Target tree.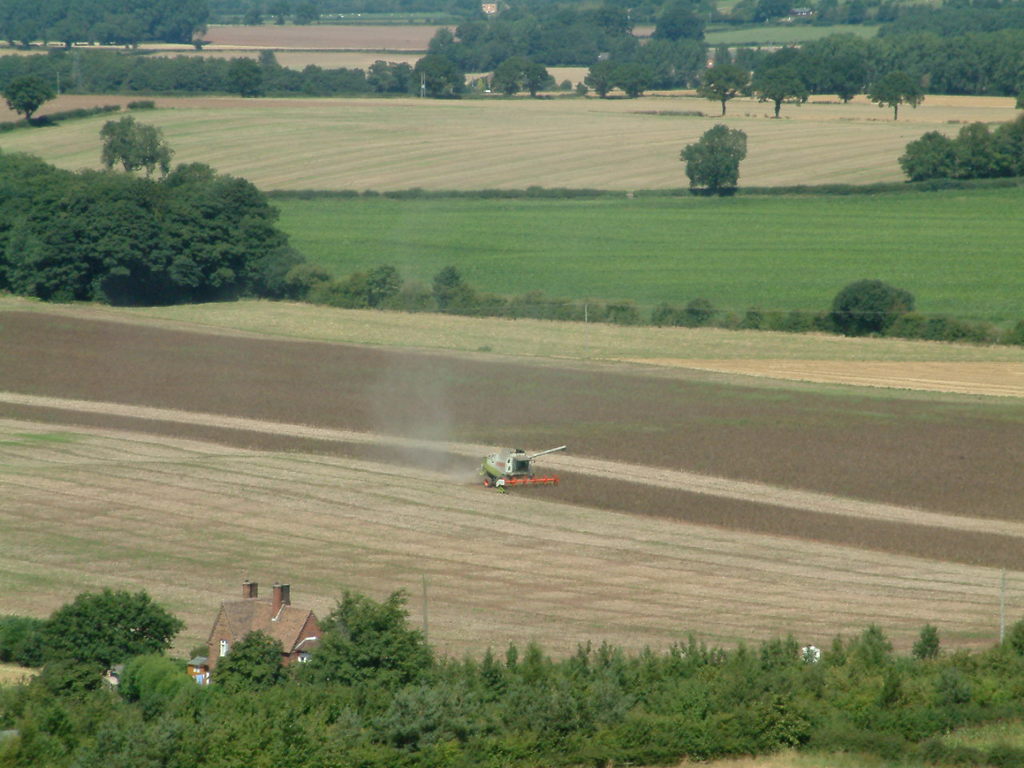
Target region: [54,578,162,684].
